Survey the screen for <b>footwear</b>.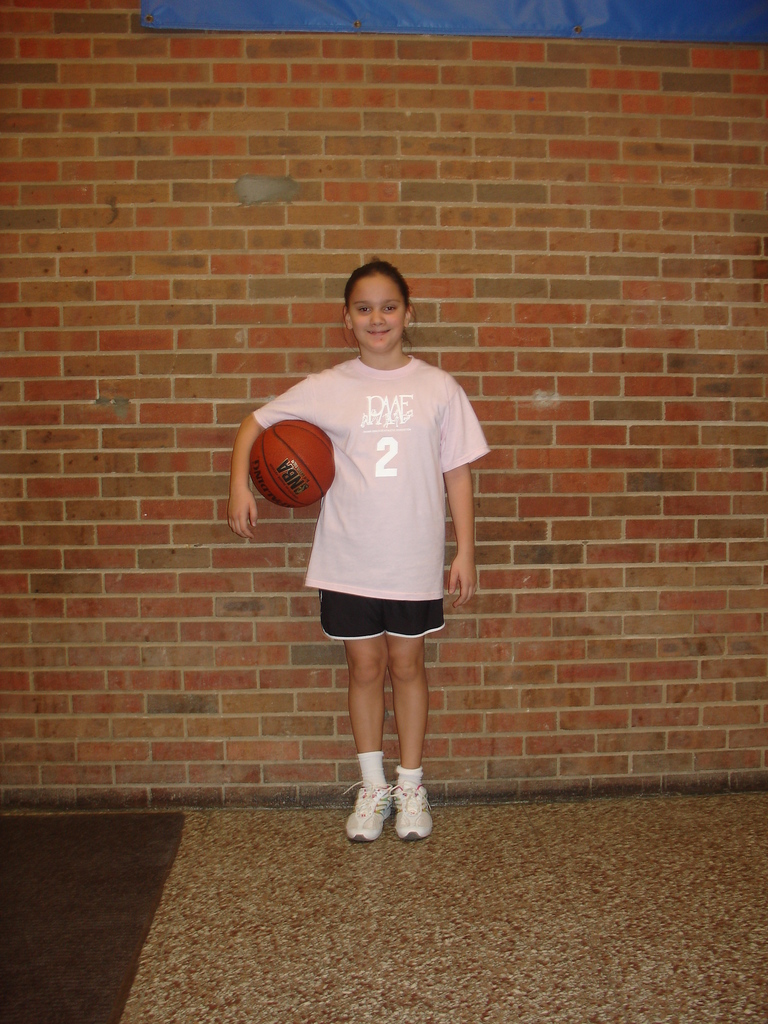
Survey found: locate(391, 778, 433, 841).
